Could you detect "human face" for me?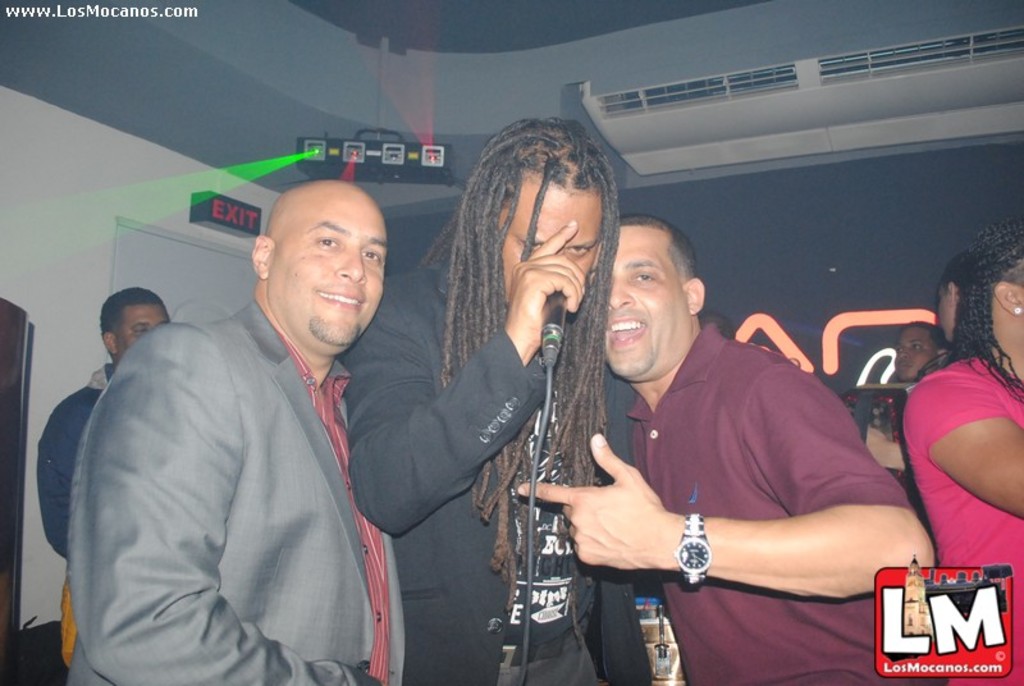
Detection result: x1=118, y1=310, x2=172, y2=358.
